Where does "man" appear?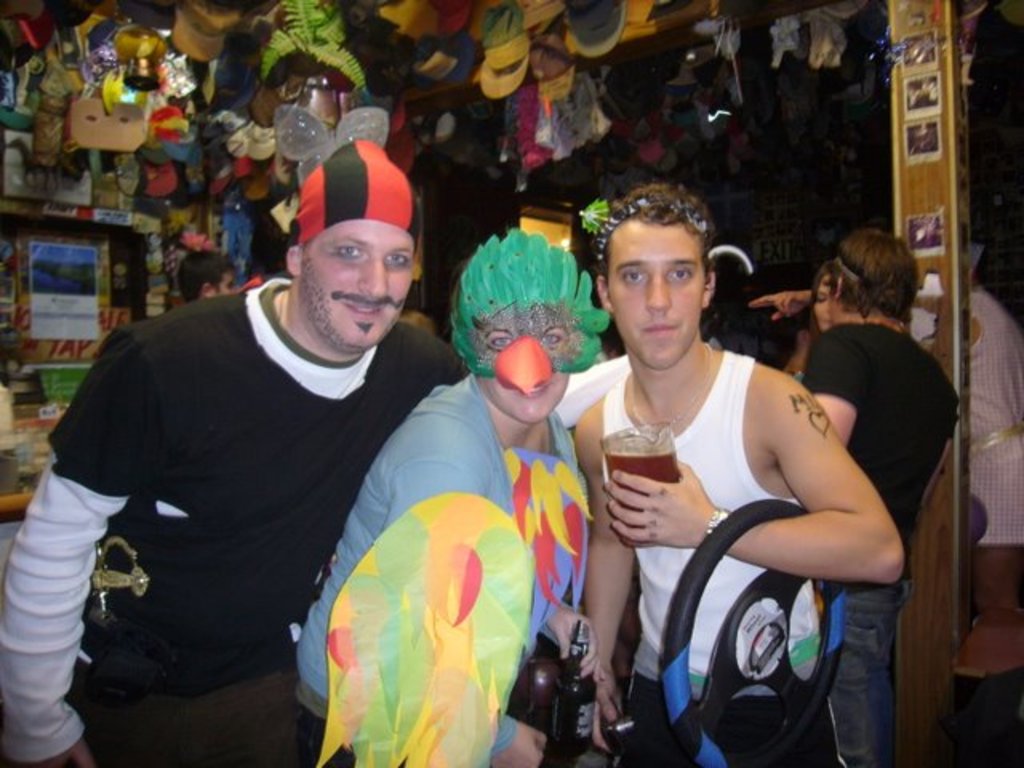
Appears at pyautogui.locateOnScreen(178, 246, 238, 301).
